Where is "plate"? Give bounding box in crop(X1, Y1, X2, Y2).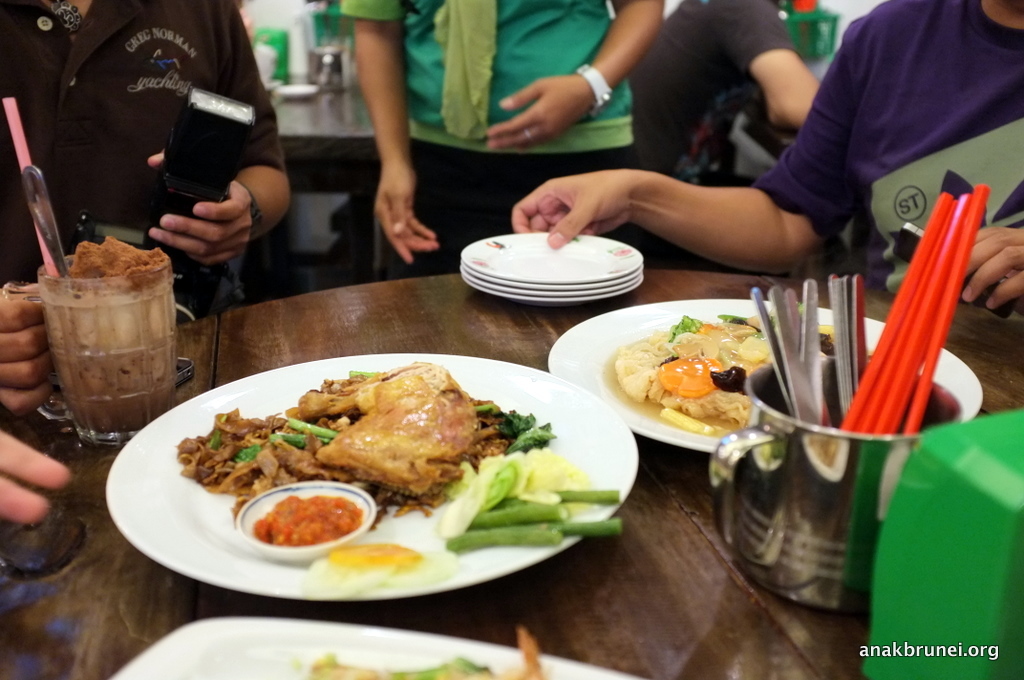
crop(544, 299, 984, 454).
